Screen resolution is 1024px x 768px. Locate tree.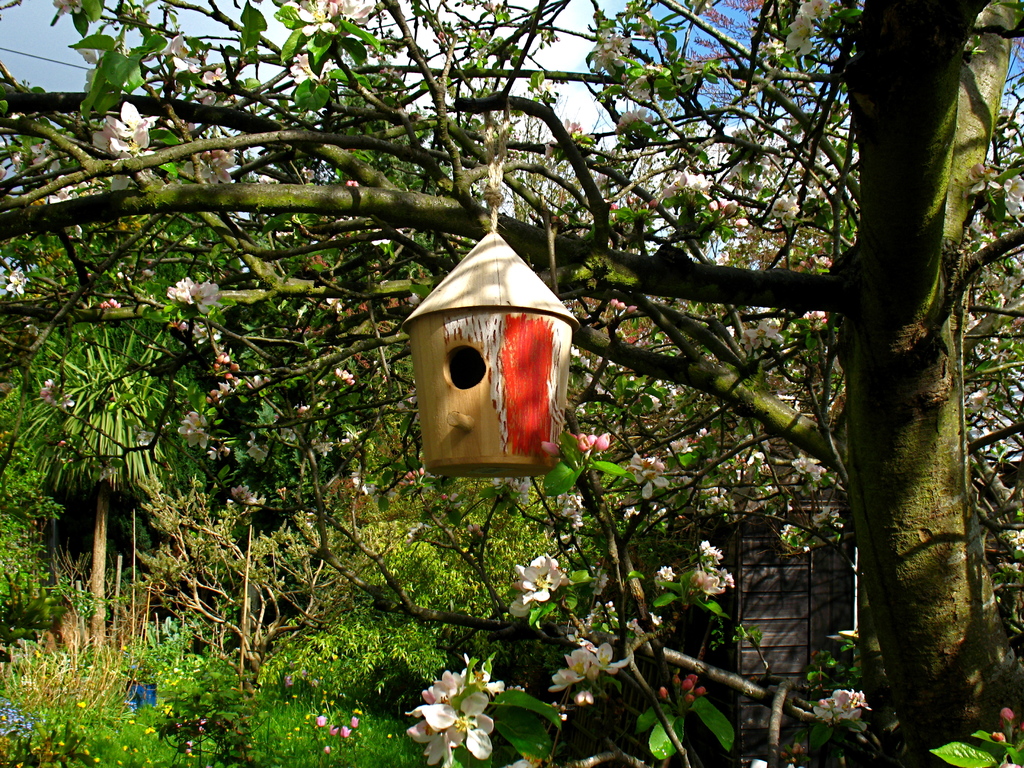
(x1=0, y1=0, x2=1023, y2=767).
